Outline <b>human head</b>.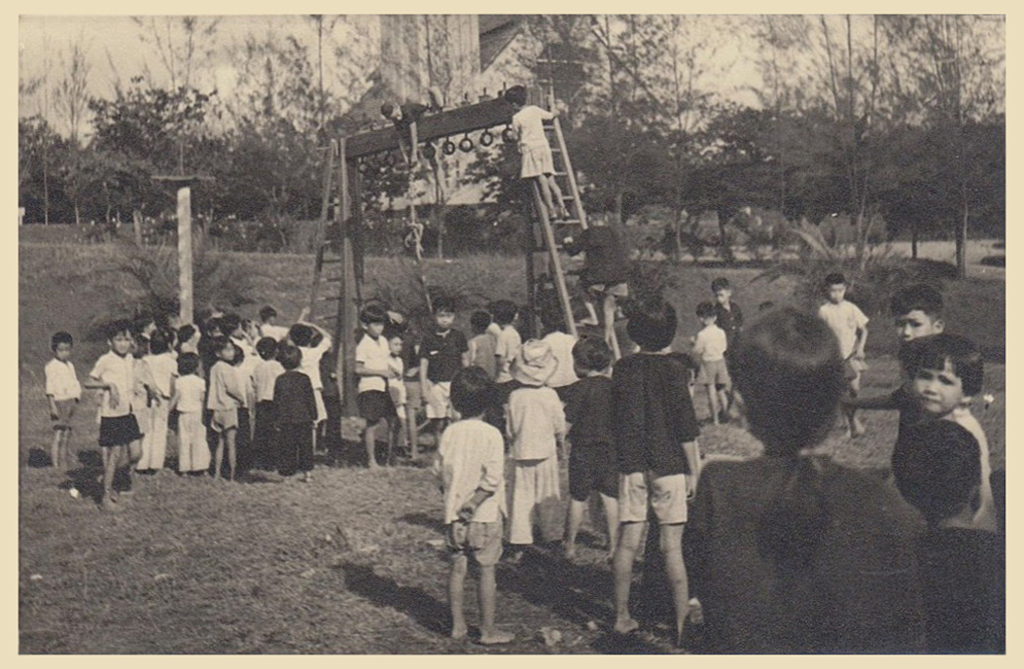
Outline: rect(712, 276, 731, 306).
